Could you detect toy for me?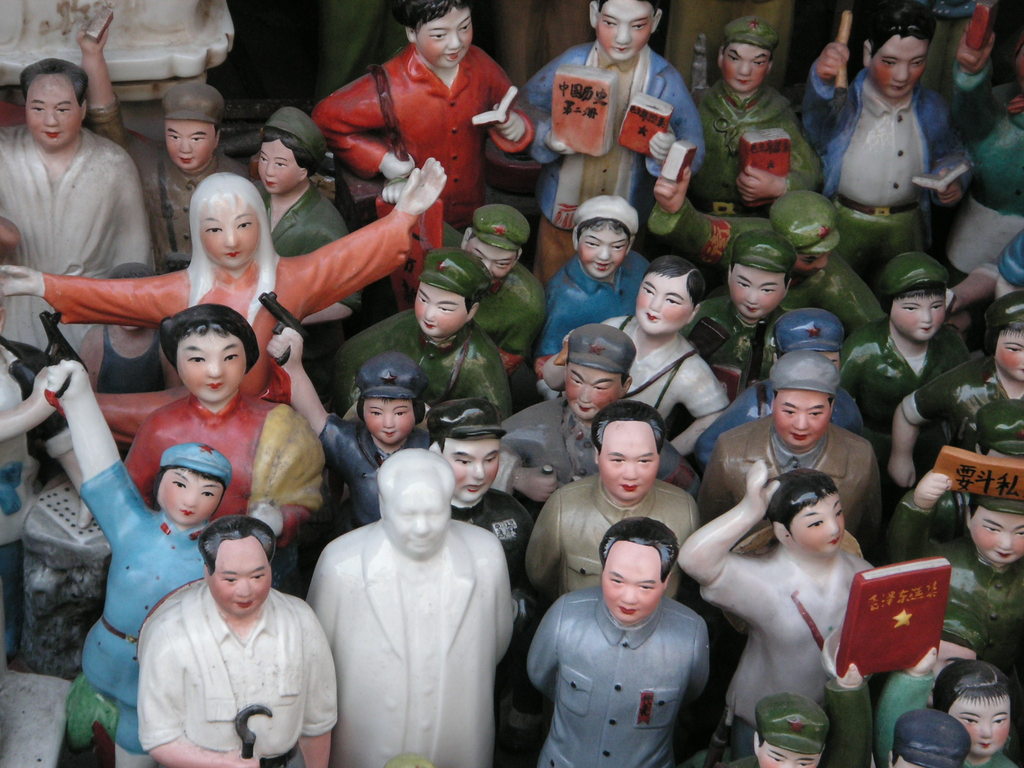
Detection result: select_region(132, 504, 333, 767).
